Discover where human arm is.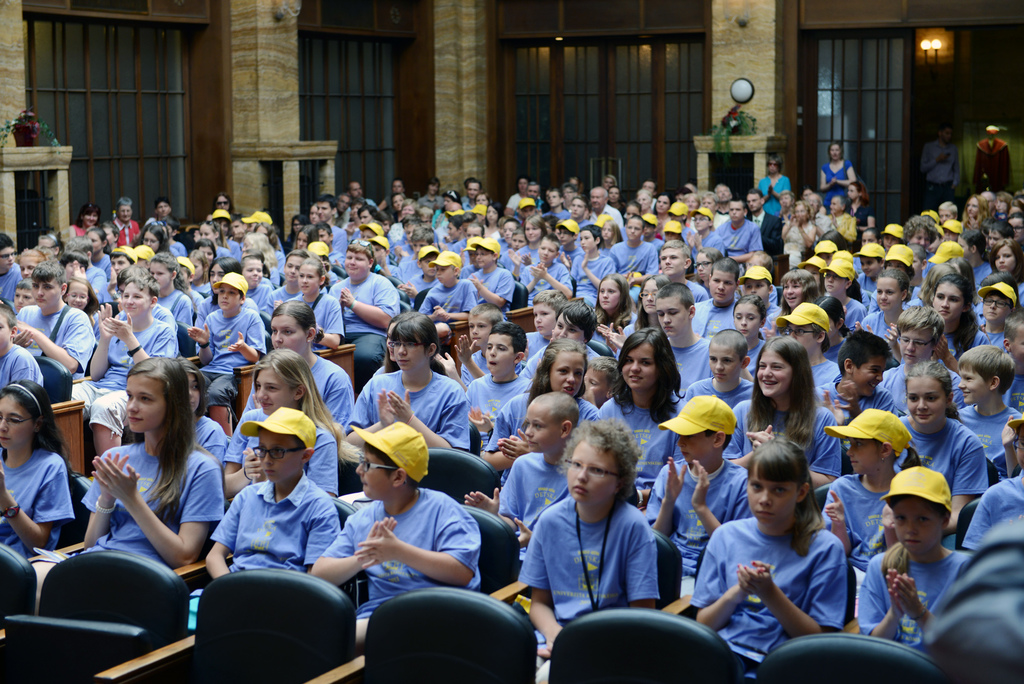
Discovered at bbox=(891, 571, 937, 628).
